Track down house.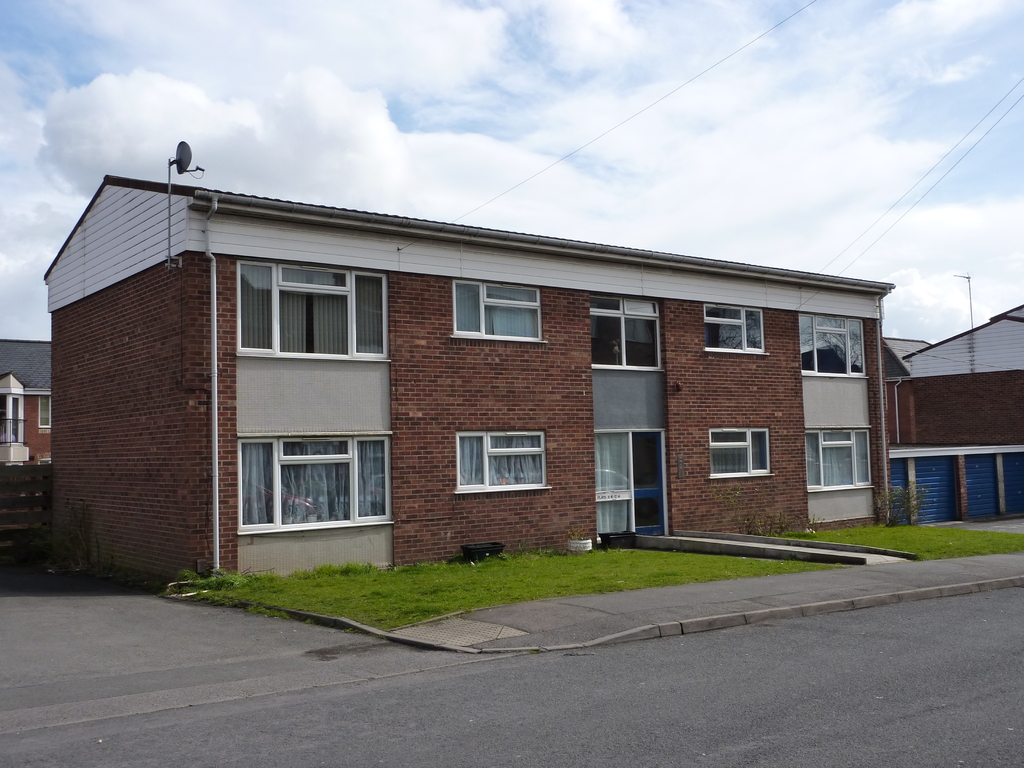
Tracked to (left=883, top=303, right=1023, bottom=518).
